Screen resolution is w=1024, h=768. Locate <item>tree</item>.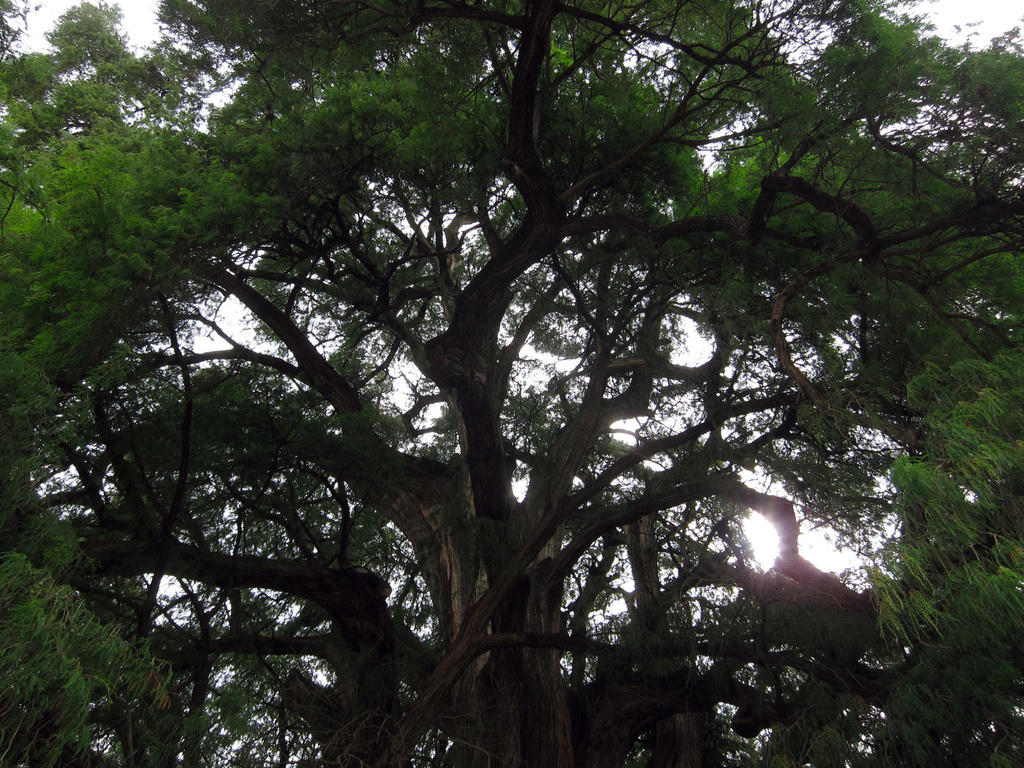
(left=26, top=0, right=1002, bottom=755).
